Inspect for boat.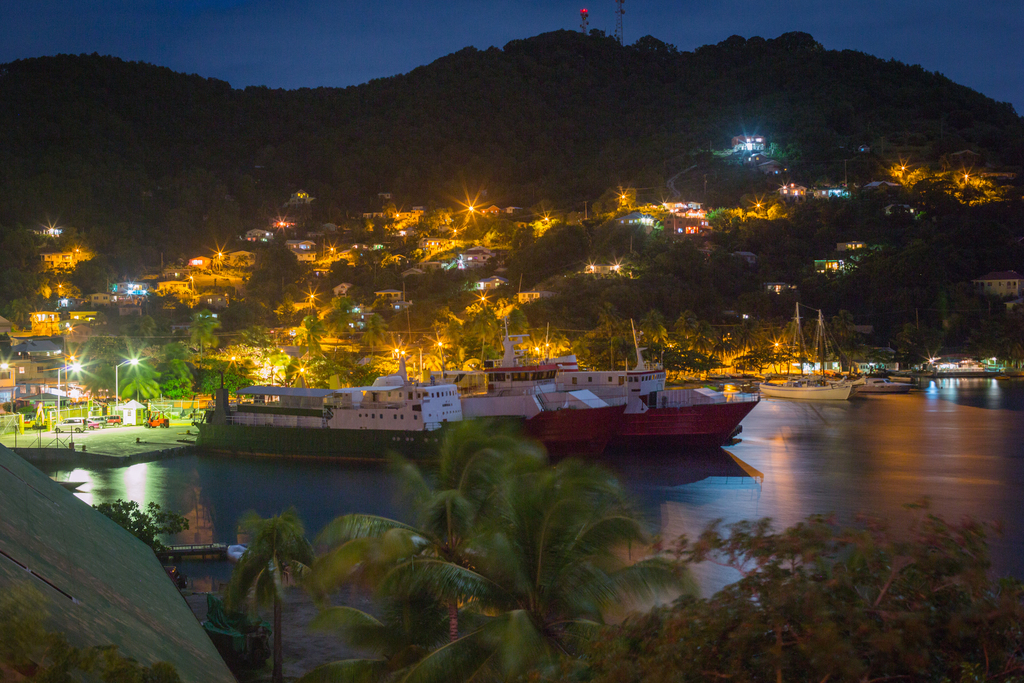
Inspection: box=[808, 310, 912, 398].
